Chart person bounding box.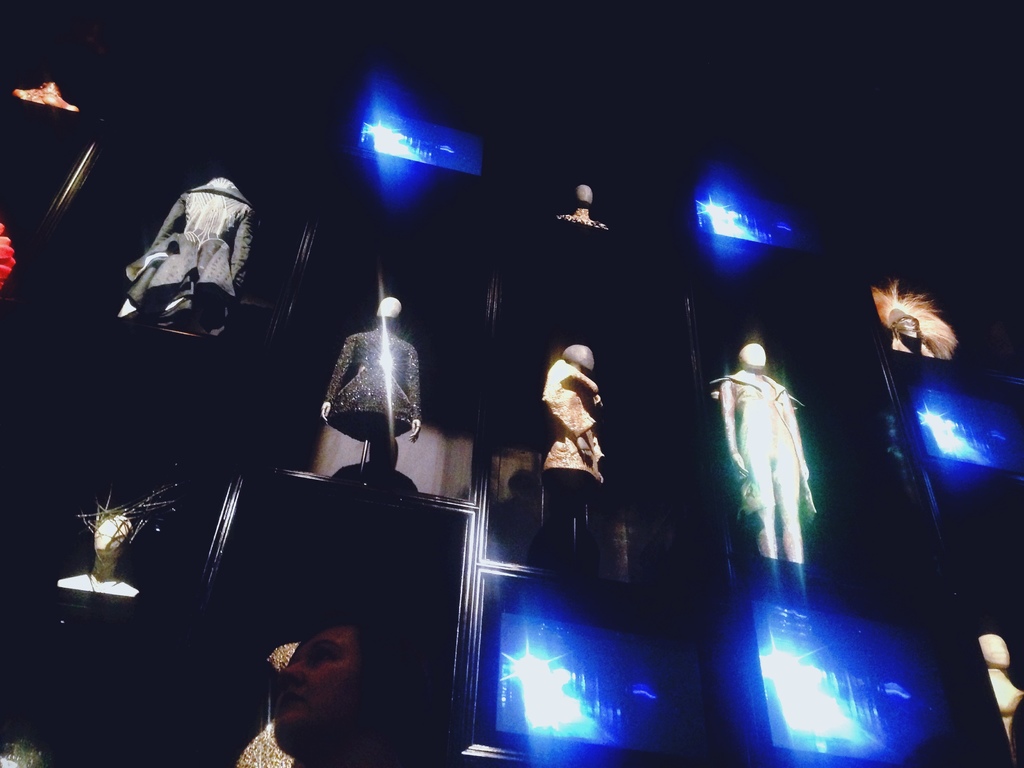
Charted: x1=558 y1=183 x2=610 y2=229.
